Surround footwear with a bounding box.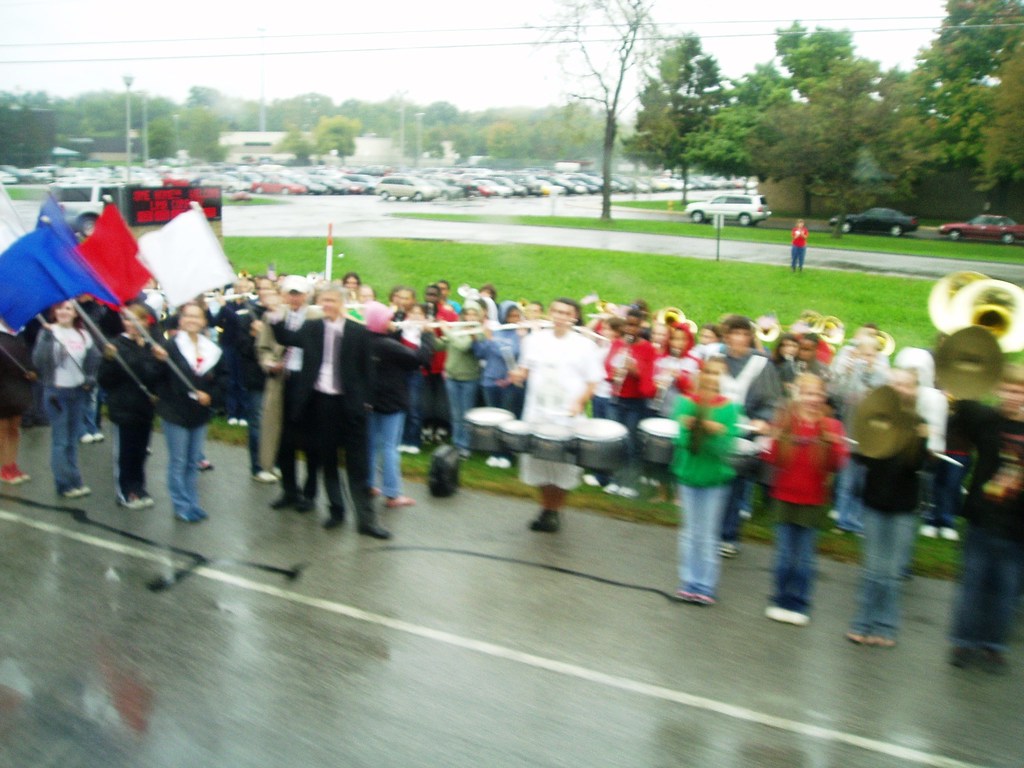
[252, 468, 274, 486].
